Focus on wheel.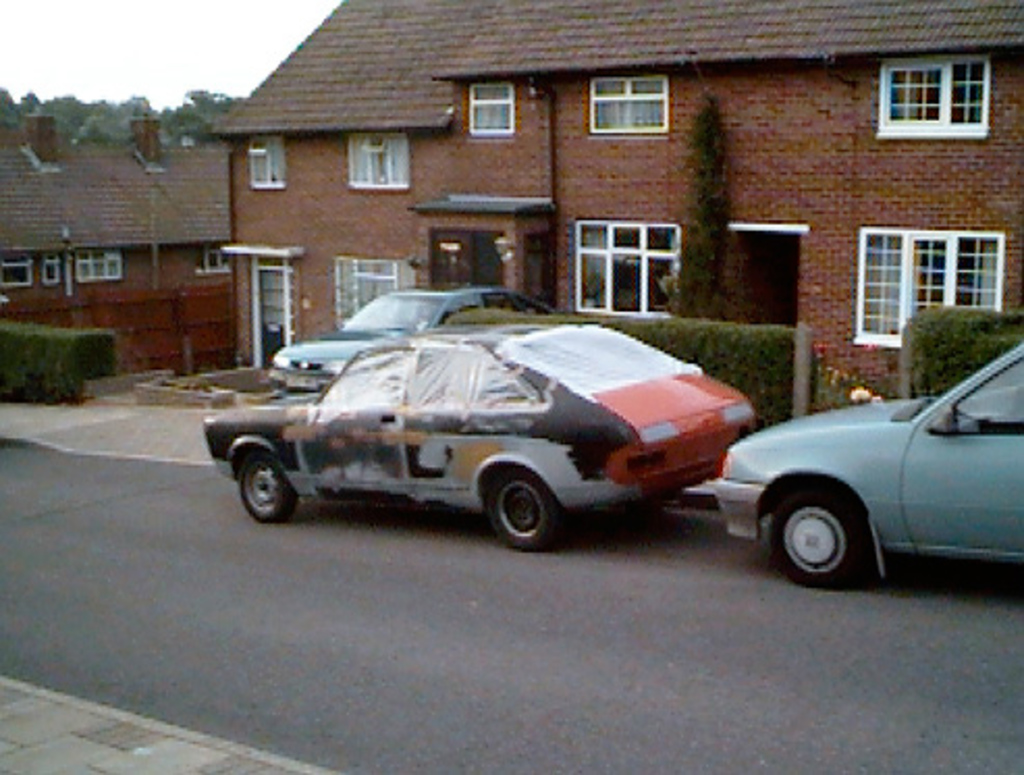
Focused at region(486, 467, 561, 551).
